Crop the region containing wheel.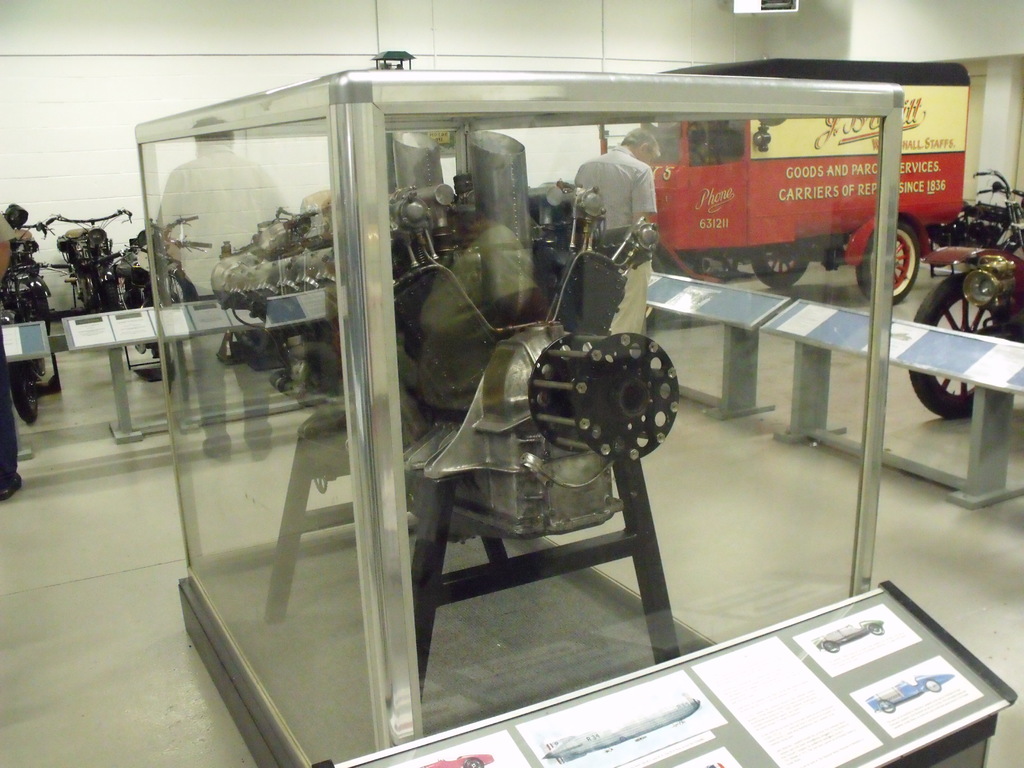
Crop region: left=168, top=274, right=192, bottom=304.
